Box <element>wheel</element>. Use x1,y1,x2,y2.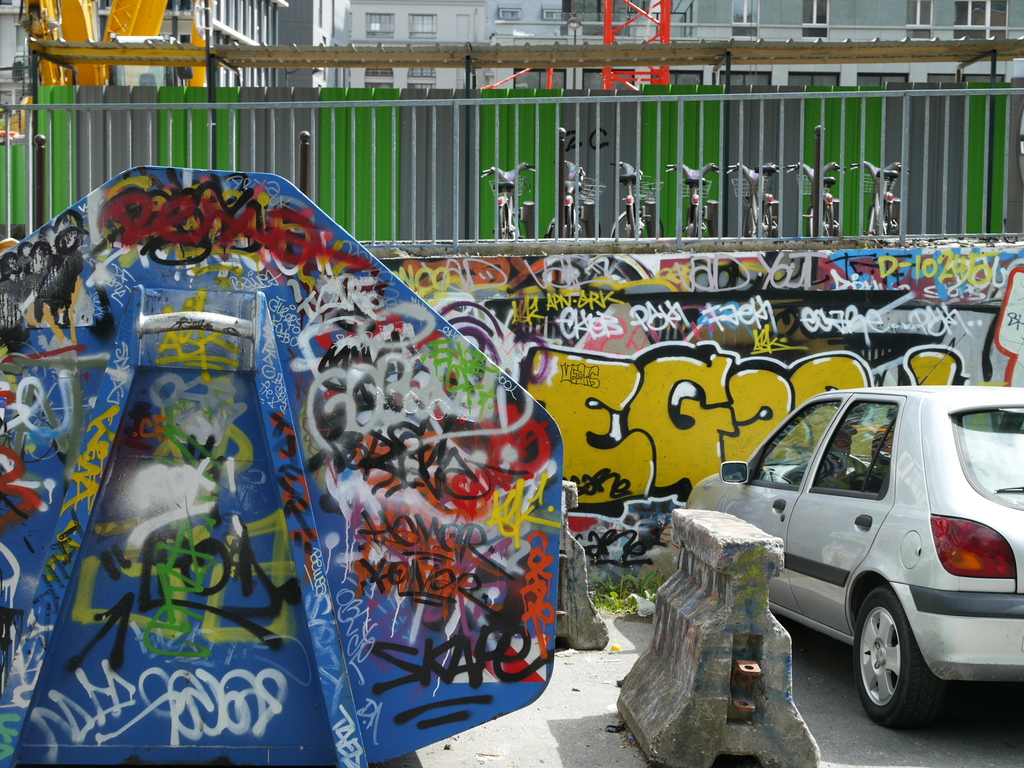
862,602,950,724.
